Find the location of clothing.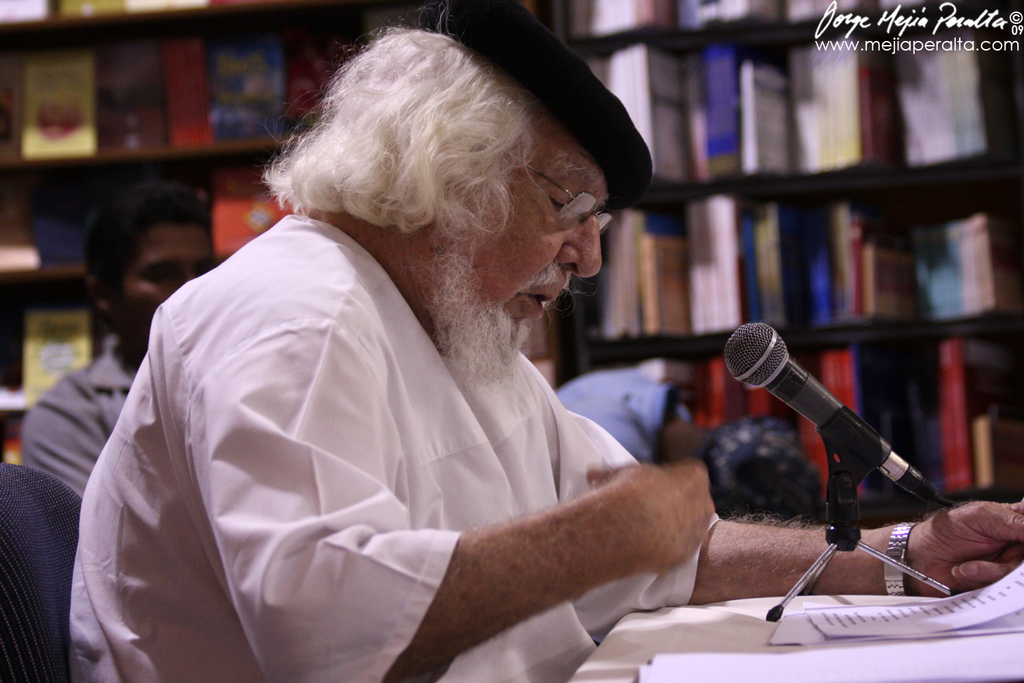
Location: select_region(59, 202, 717, 682).
